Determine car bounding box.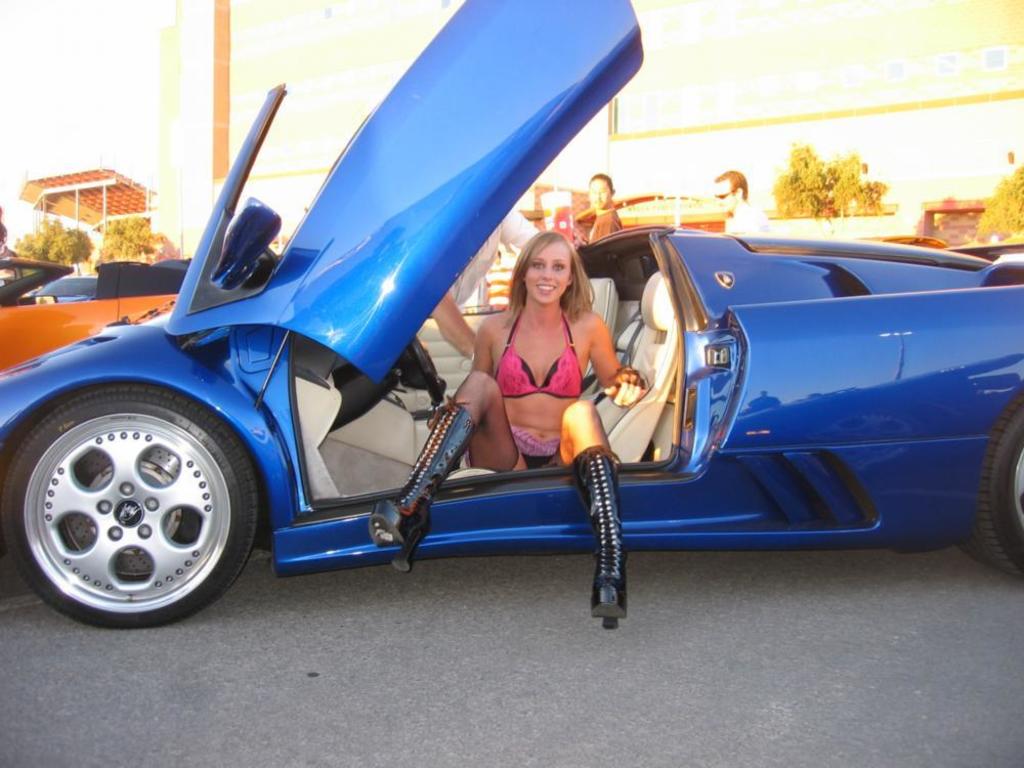
Determined: pyautogui.locateOnScreen(0, 0, 1023, 630).
